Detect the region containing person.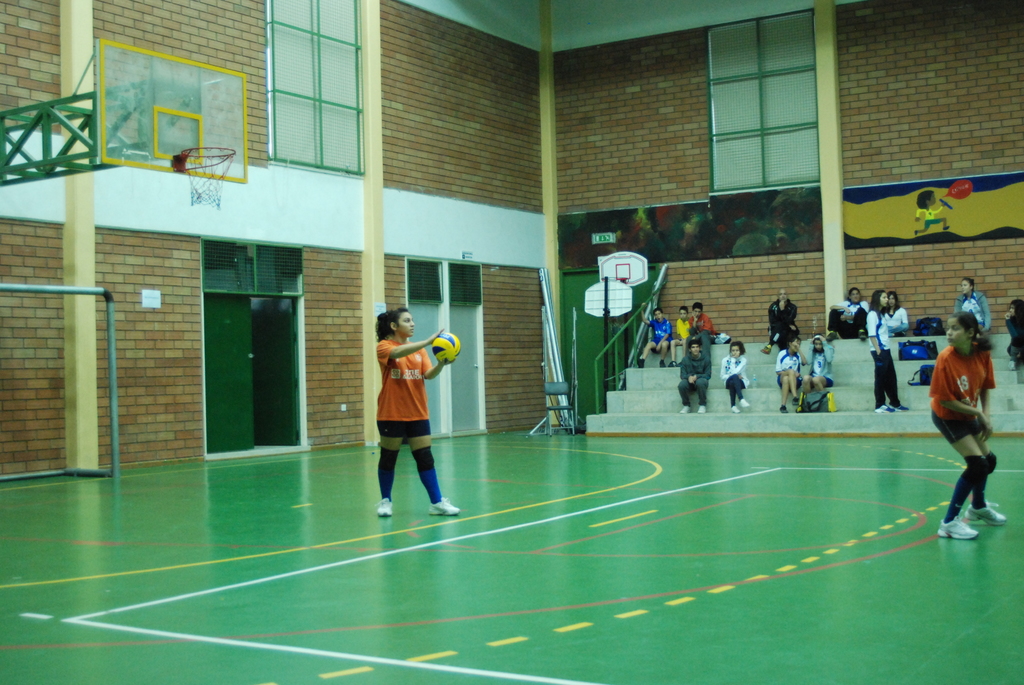
{"left": 926, "top": 308, "right": 1007, "bottom": 541}.
